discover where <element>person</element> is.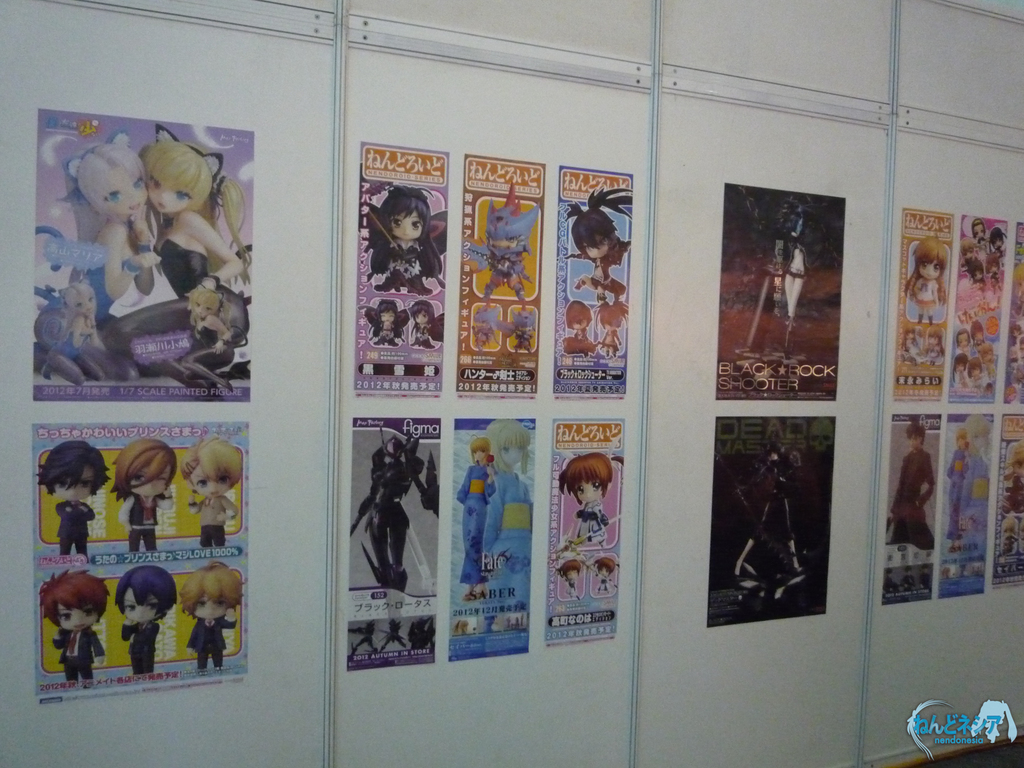
Discovered at 552 445 618 556.
